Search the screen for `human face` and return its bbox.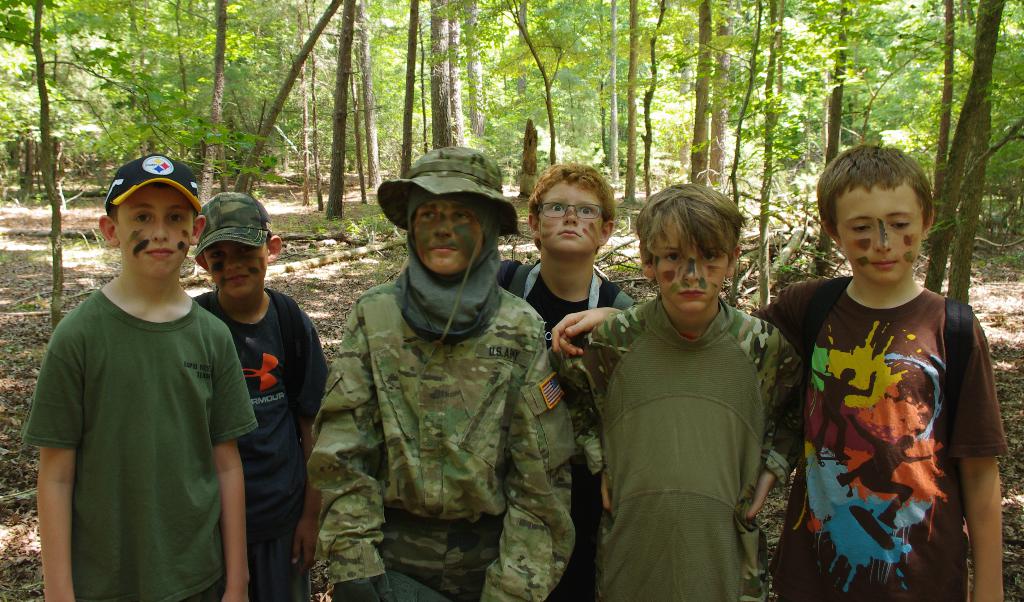
Found: crop(538, 179, 605, 255).
